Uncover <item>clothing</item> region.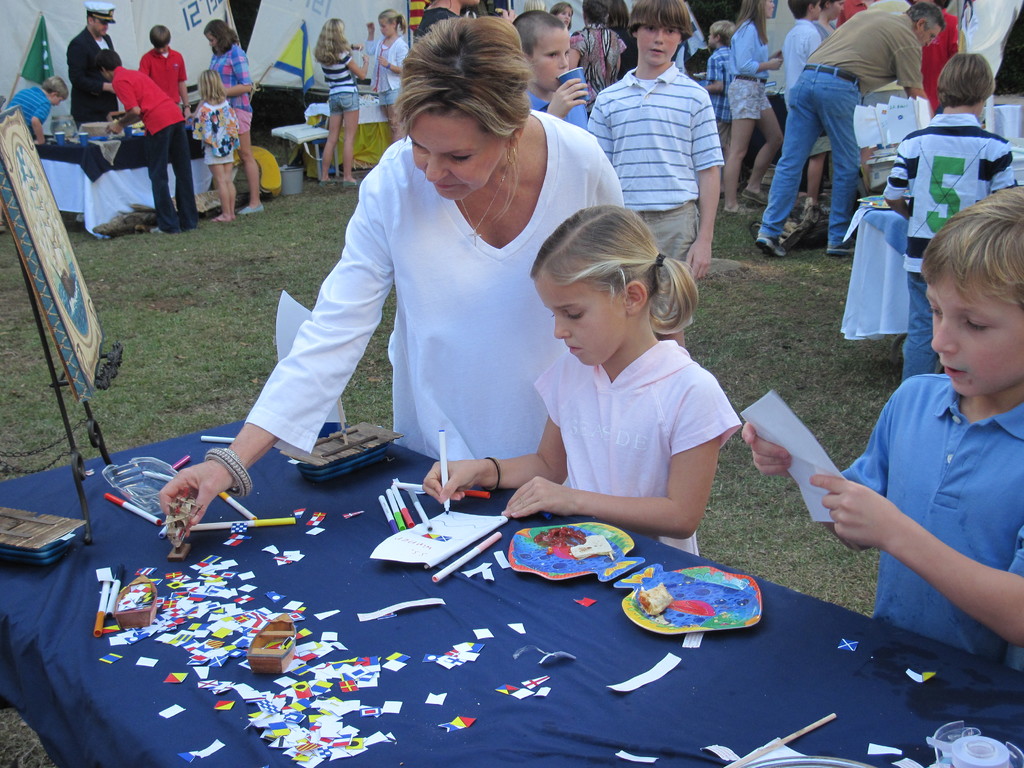
Uncovered: Rect(919, 8, 959, 116).
